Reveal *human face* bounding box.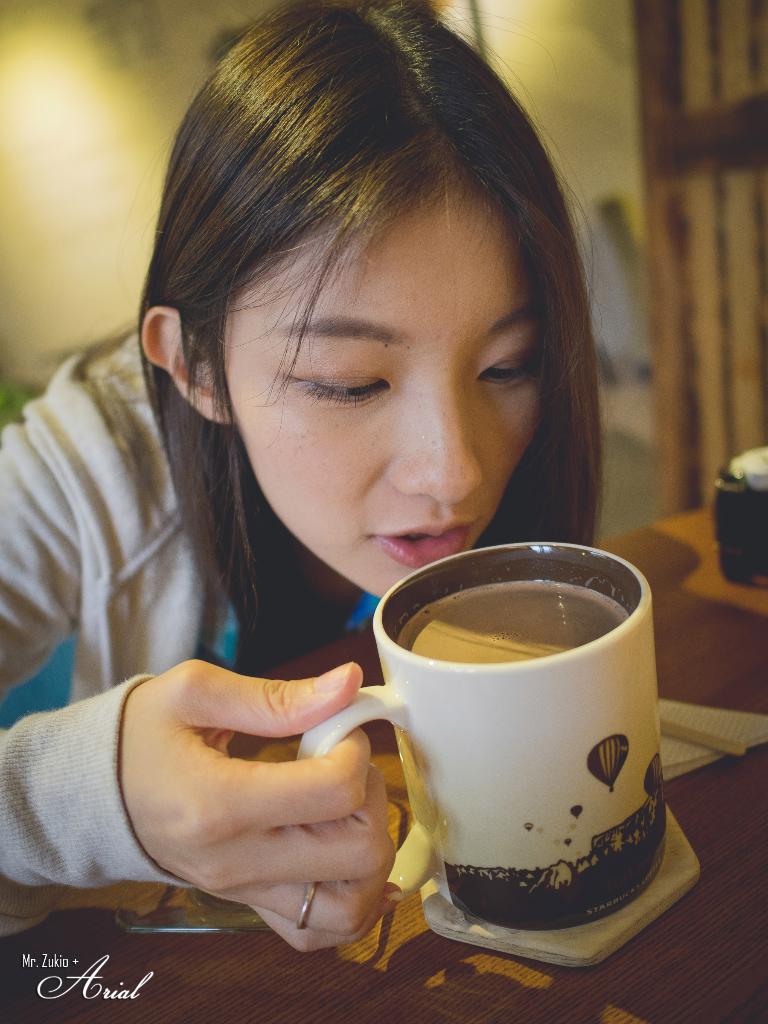
Revealed: bbox(221, 186, 547, 598).
